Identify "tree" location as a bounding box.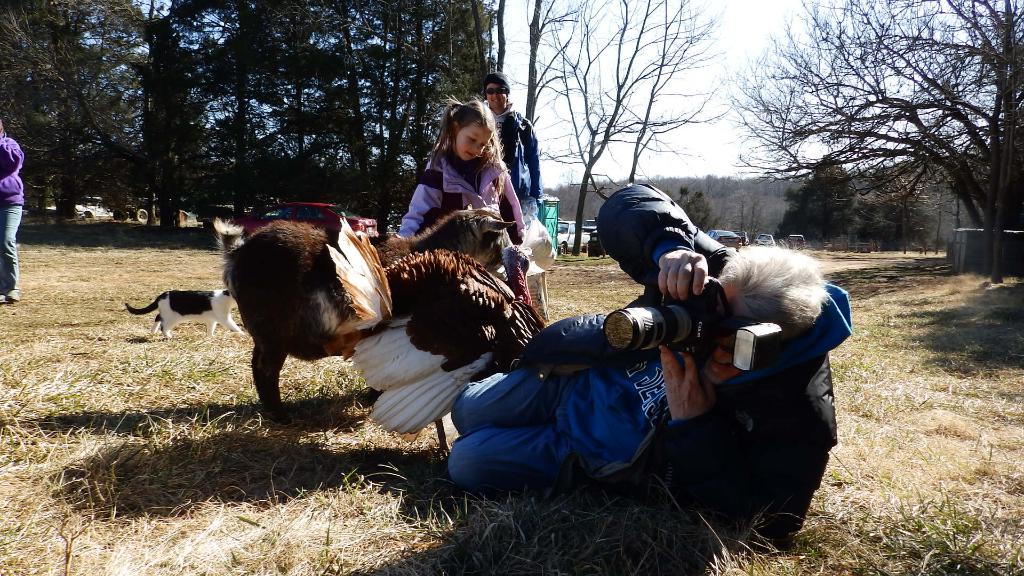
<bbox>666, 181, 723, 239</bbox>.
